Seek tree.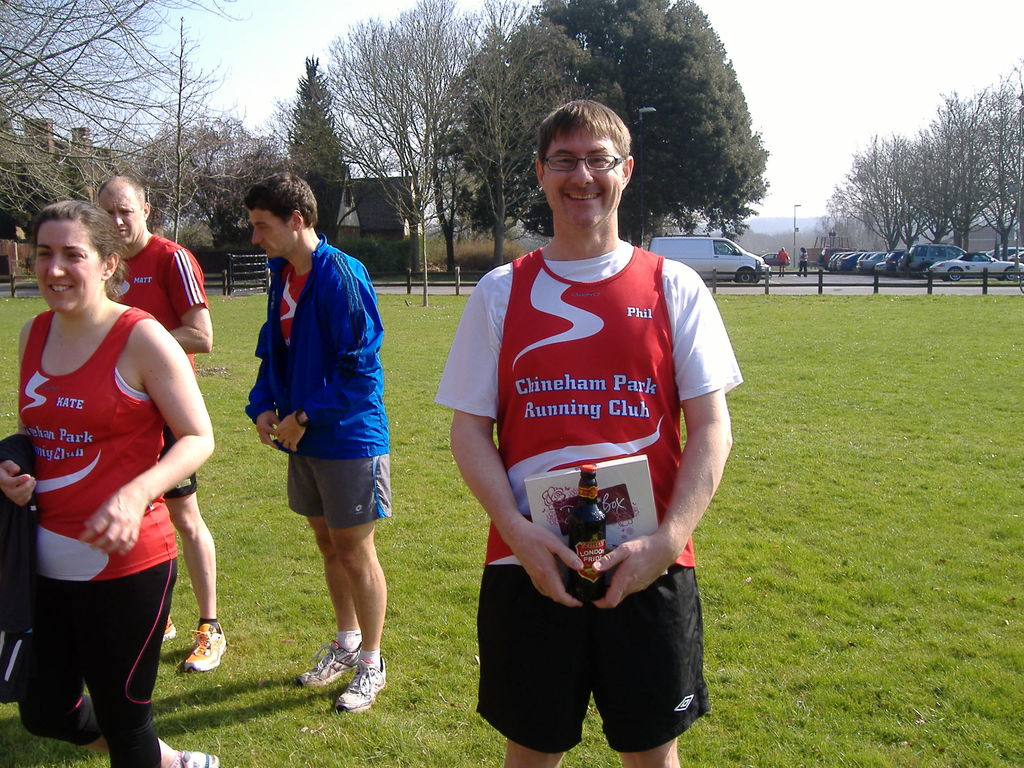
[left=307, top=0, right=580, bottom=278].
